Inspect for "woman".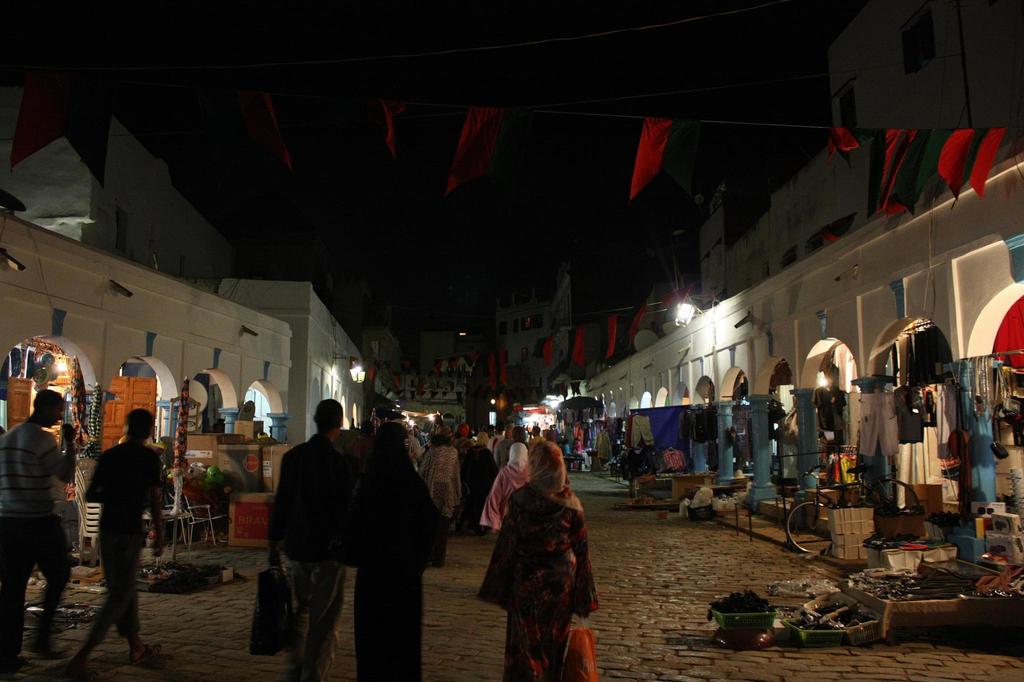
Inspection: left=339, top=422, right=450, bottom=681.
